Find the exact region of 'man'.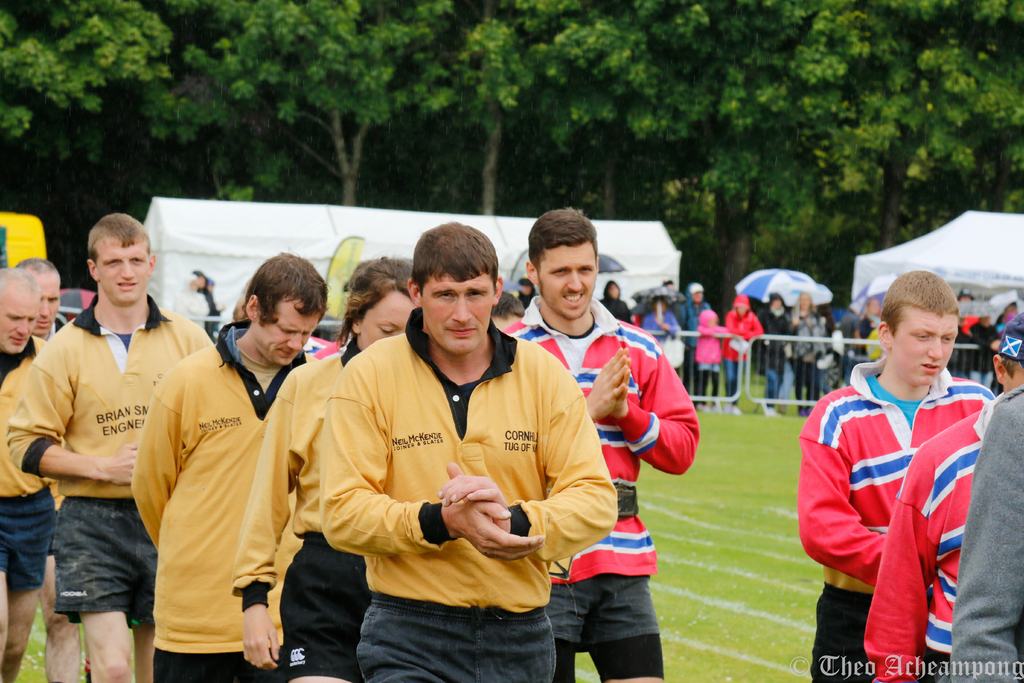
Exact region: (left=0, top=267, right=61, bottom=682).
